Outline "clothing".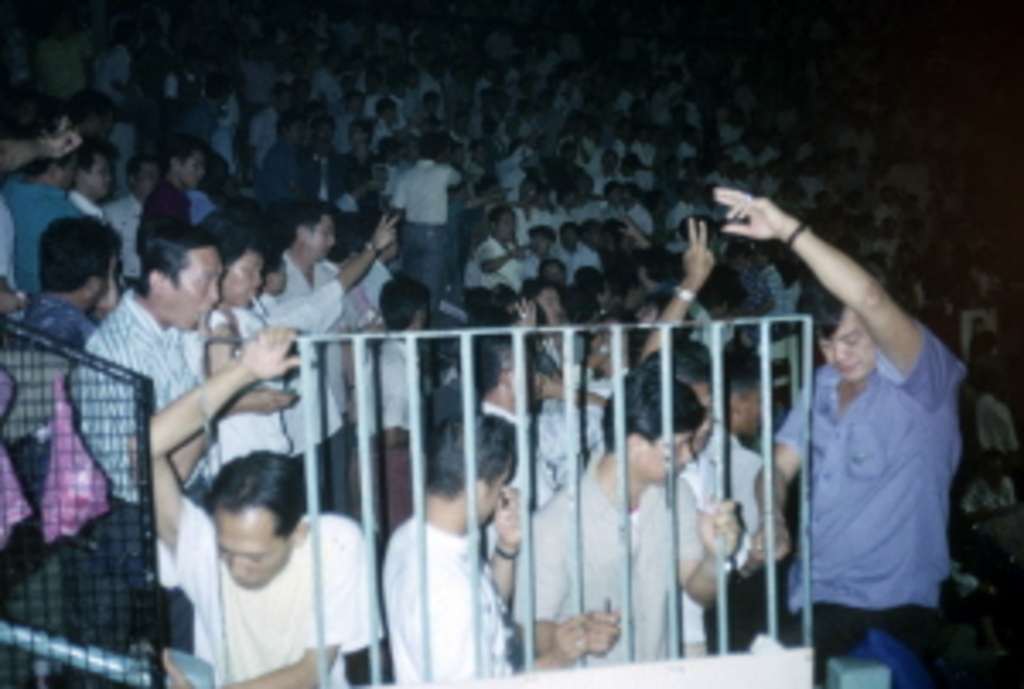
Outline: [157,505,372,679].
